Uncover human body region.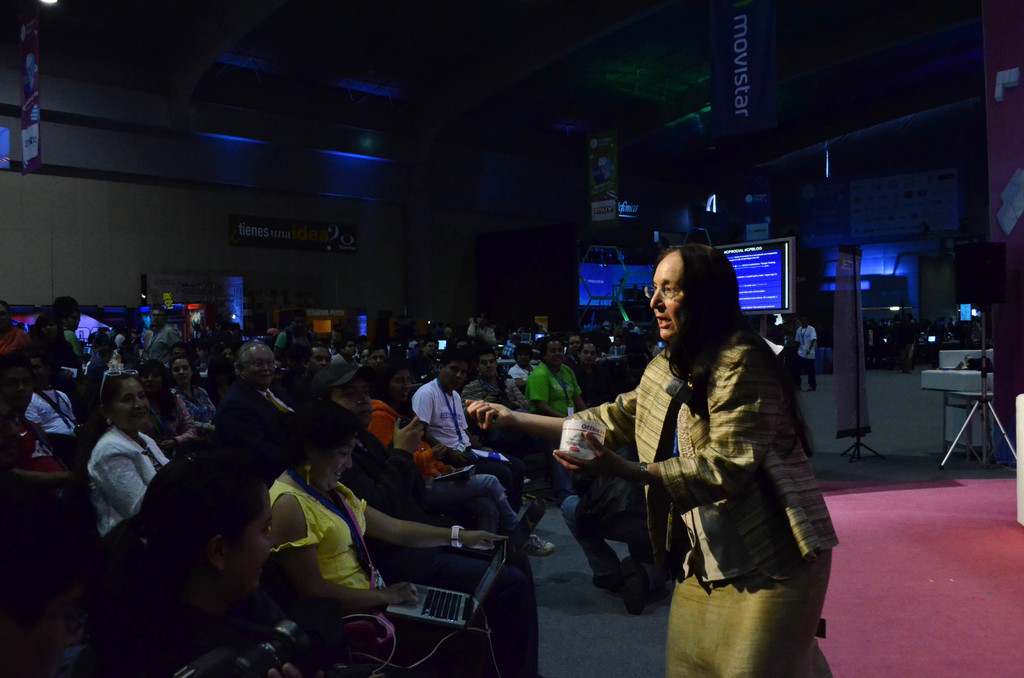
Uncovered: (left=318, top=332, right=360, bottom=369).
